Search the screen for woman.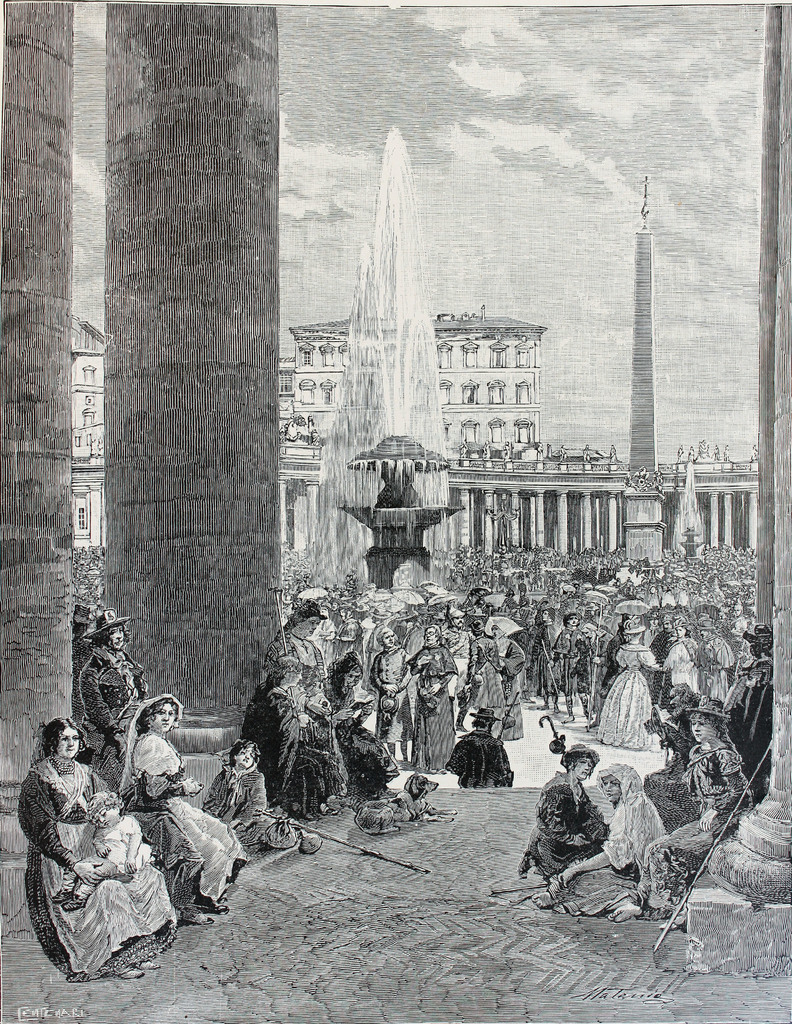
Found at [x1=110, y1=688, x2=254, y2=931].
